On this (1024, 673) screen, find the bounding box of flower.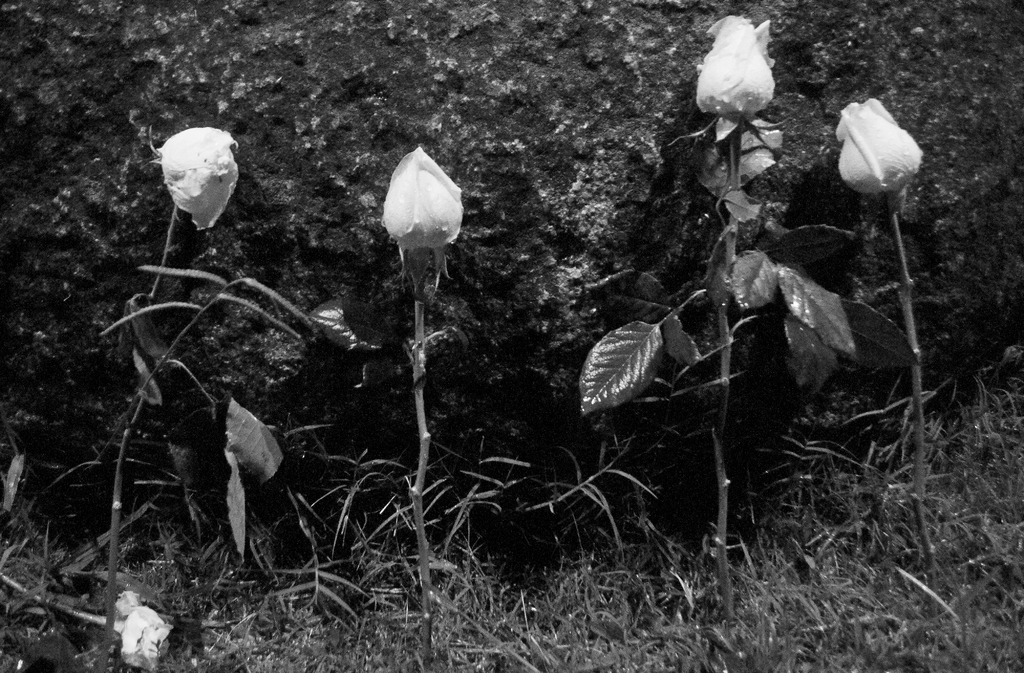
Bounding box: [left=118, top=608, right=177, bottom=672].
